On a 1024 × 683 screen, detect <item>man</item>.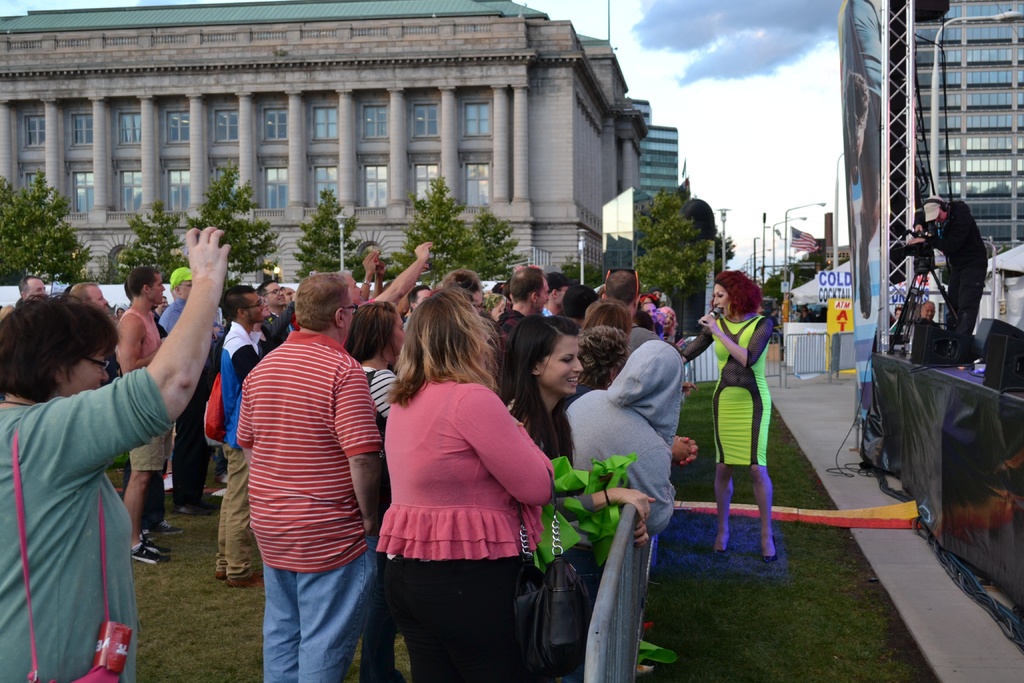
[left=112, top=264, right=175, bottom=565].
